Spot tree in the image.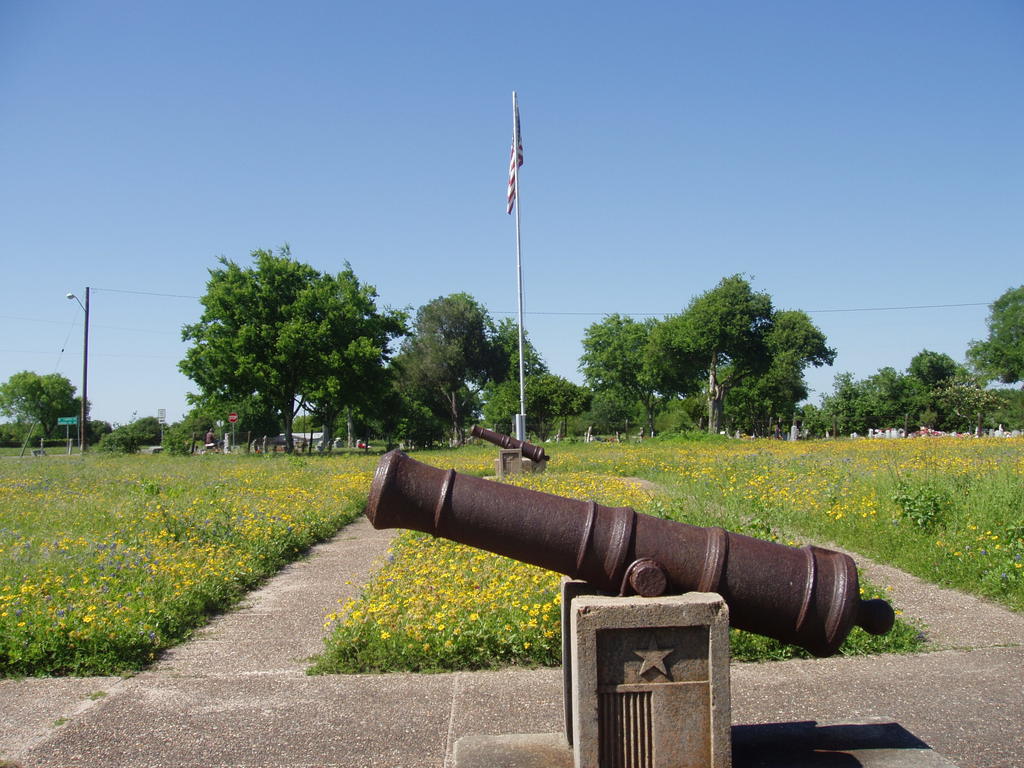
tree found at Rect(684, 348, 809, 436).
